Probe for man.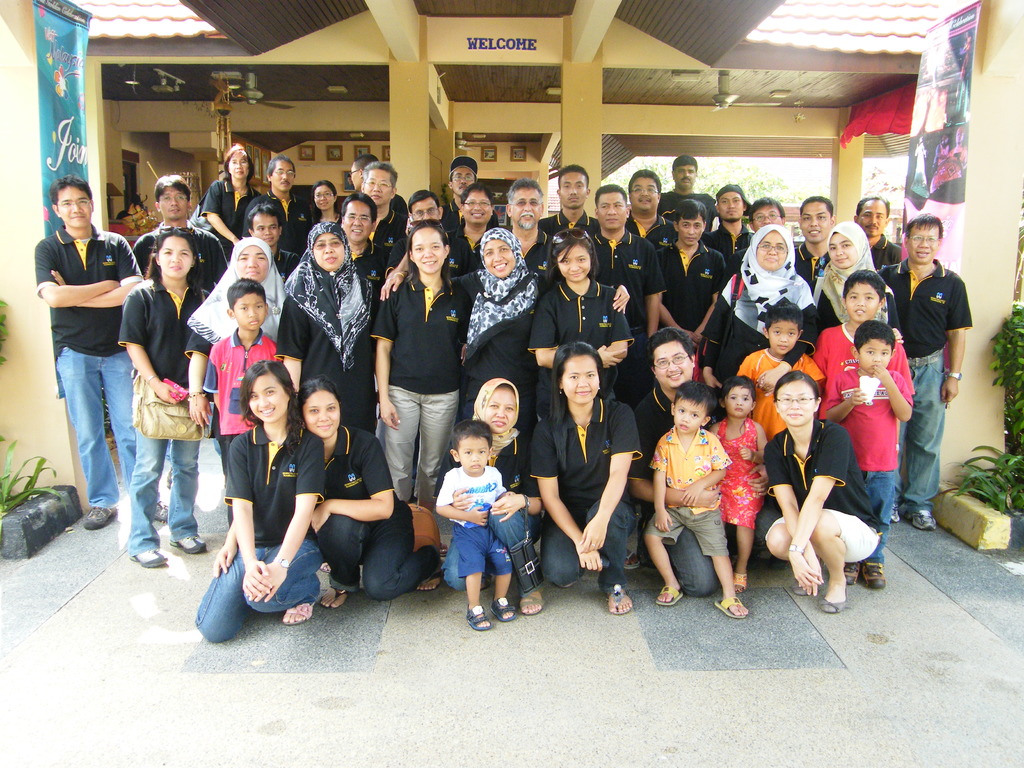
Probe result: bbox(625, 330, 769, 591).
